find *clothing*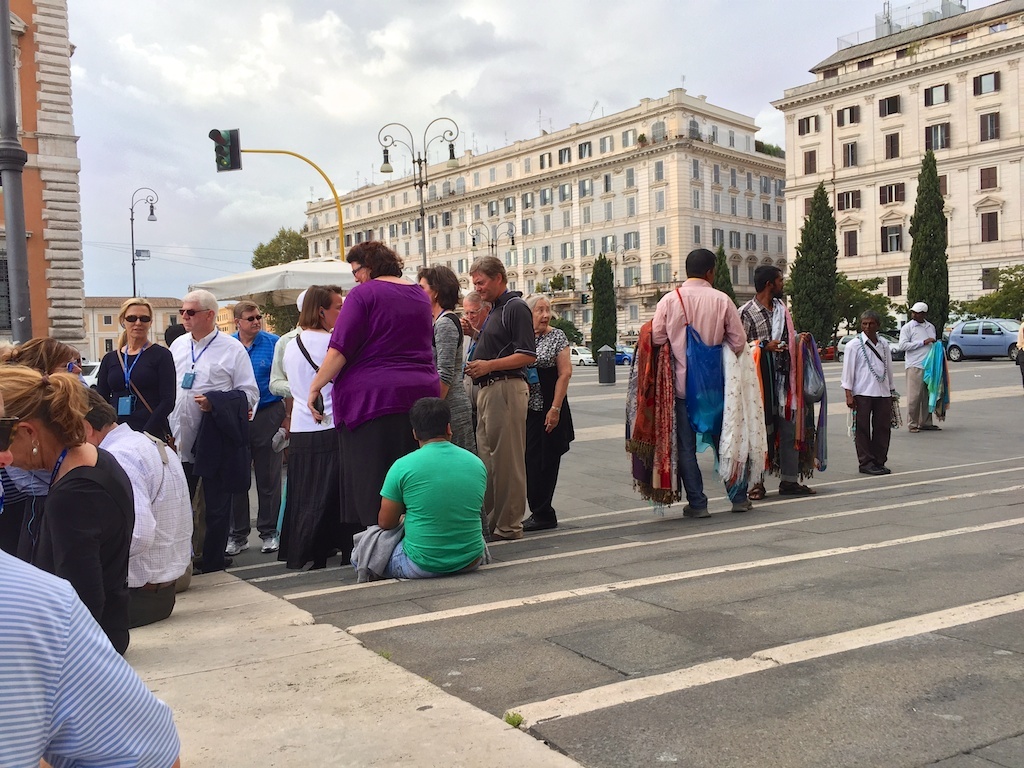
crop(167, 326, 256, 567)
